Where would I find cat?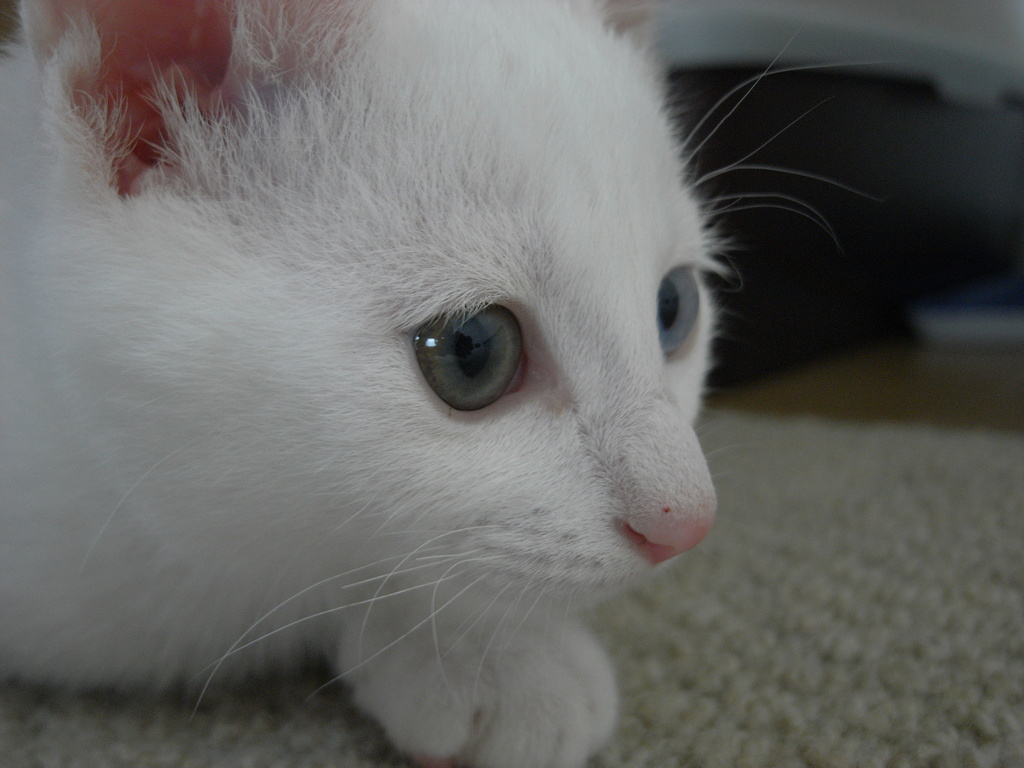
At [0, 0, 884, 767].
